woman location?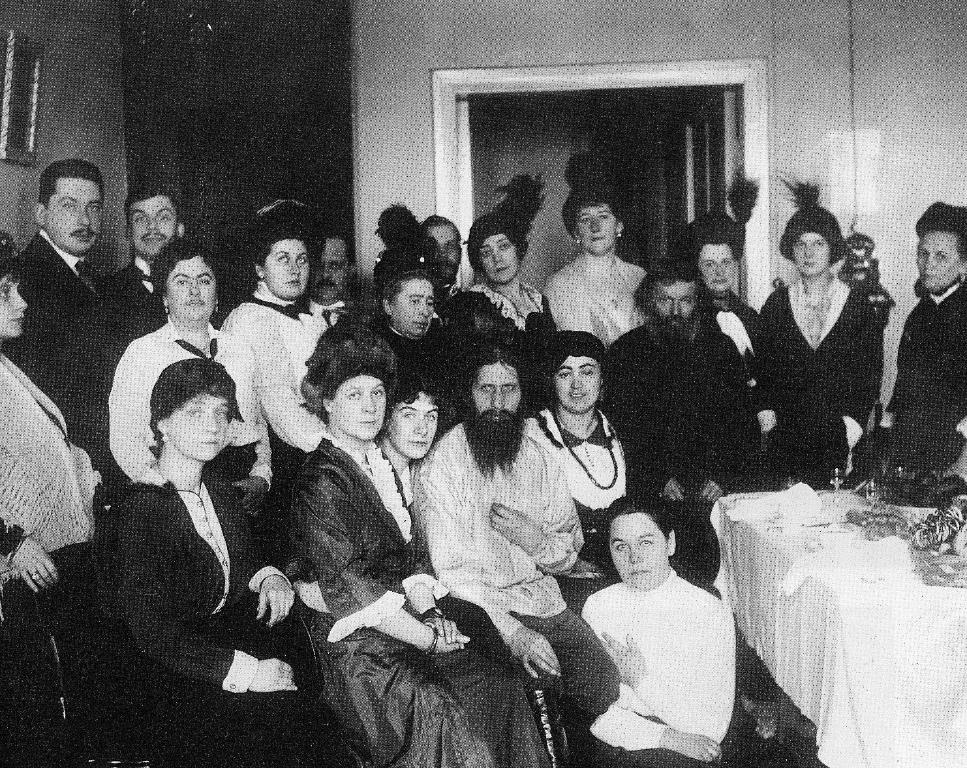
(x1=579, y1=497, x2=742, y2=767)
